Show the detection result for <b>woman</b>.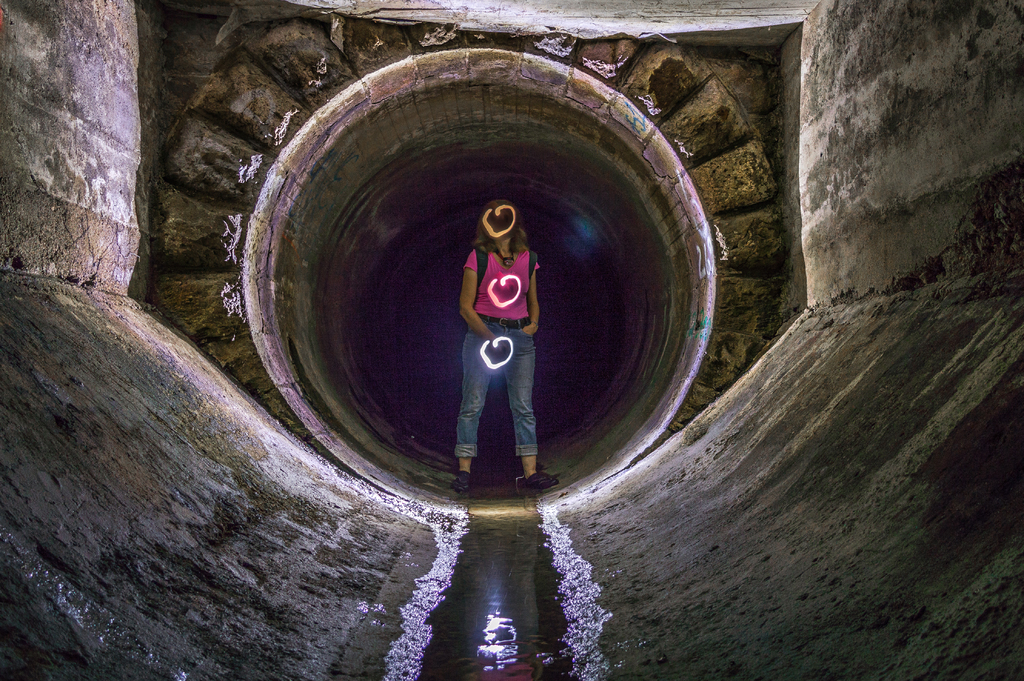
box(460, 199, 542, 482).
